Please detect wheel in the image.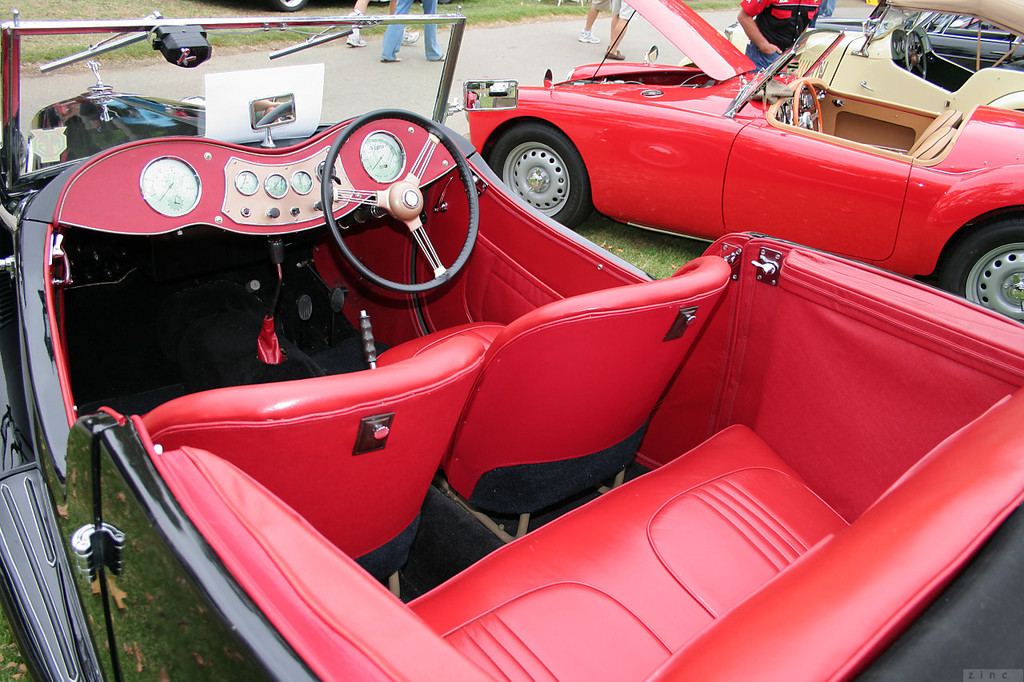
(left=902, top=31, right=924, bottom=82).
